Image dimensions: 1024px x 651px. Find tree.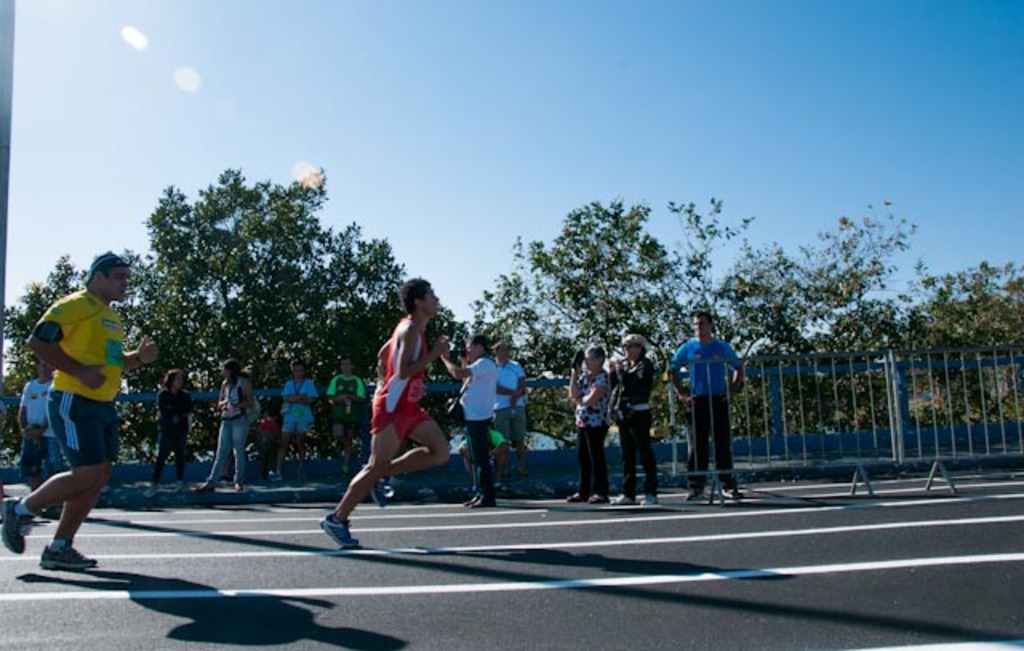
797, 195, 917, 318.
